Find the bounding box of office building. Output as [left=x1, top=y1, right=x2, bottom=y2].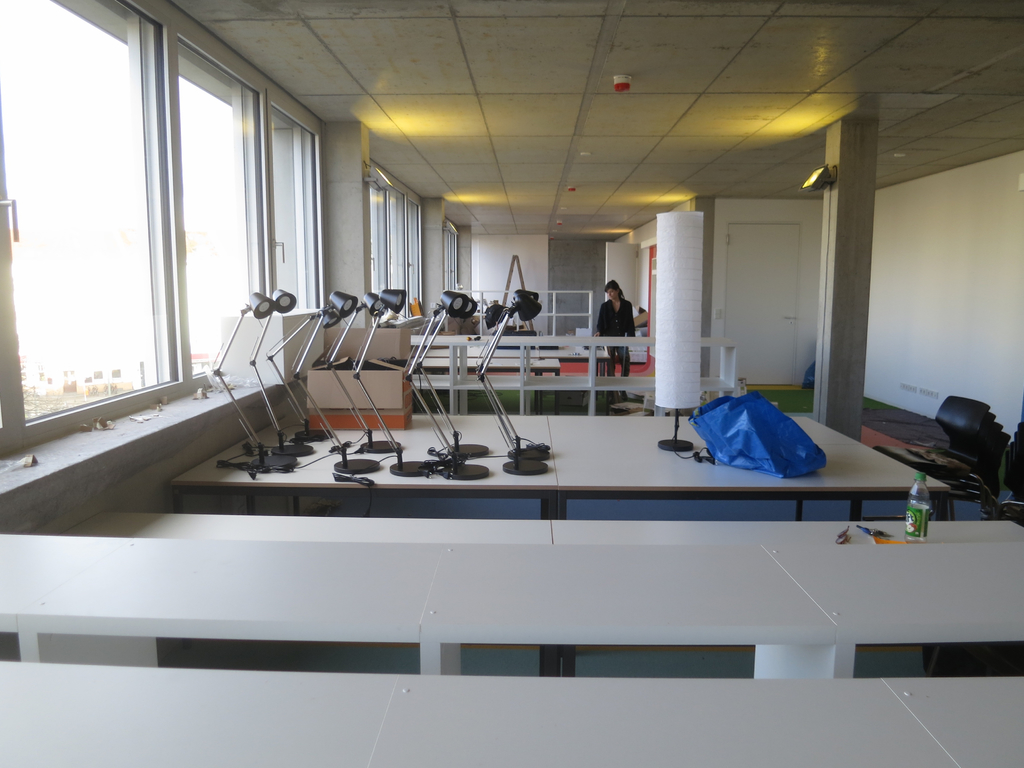
[left=49, top=0, right=995, bottom=767].
